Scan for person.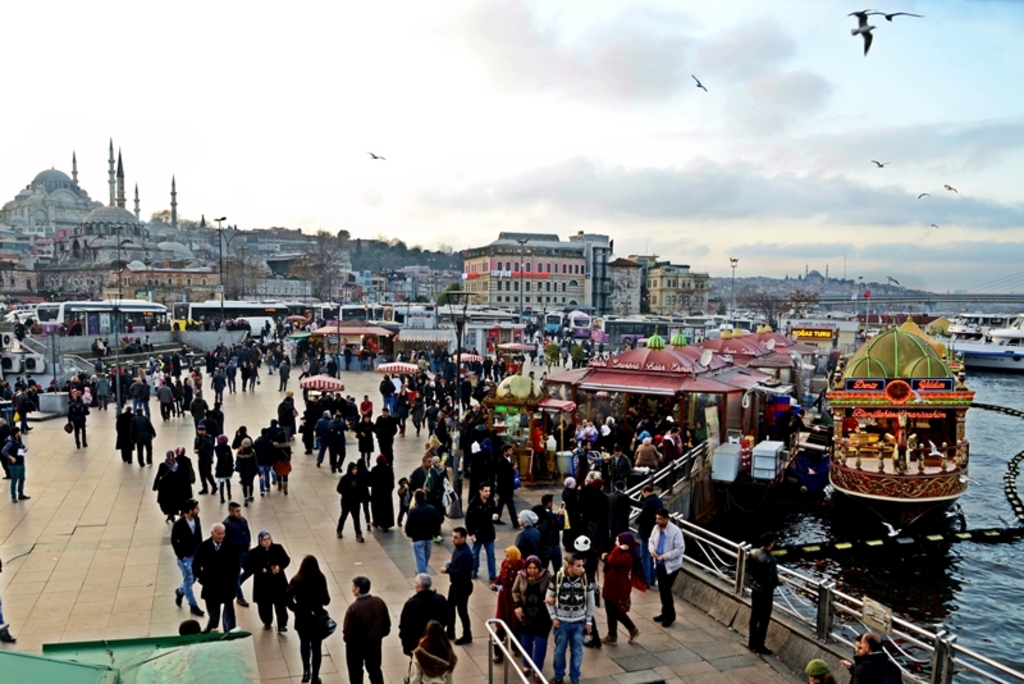
Scan result: 399, 583, 453, 681.
